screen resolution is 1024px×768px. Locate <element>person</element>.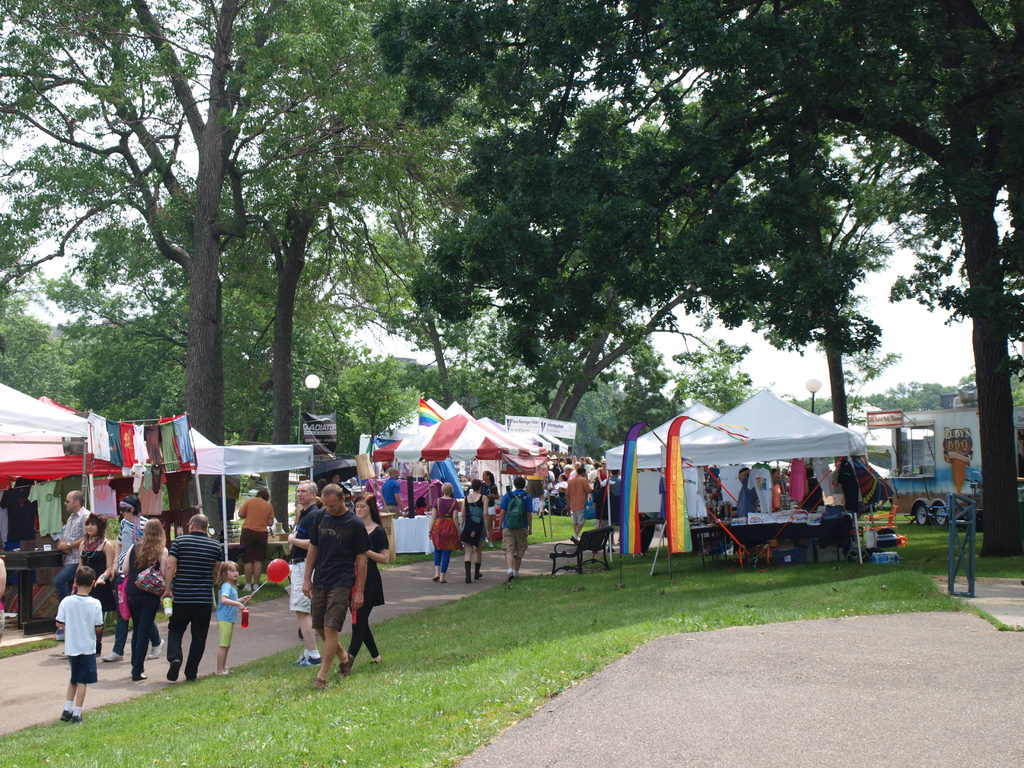
bbox(262, 475, 324, 653).
